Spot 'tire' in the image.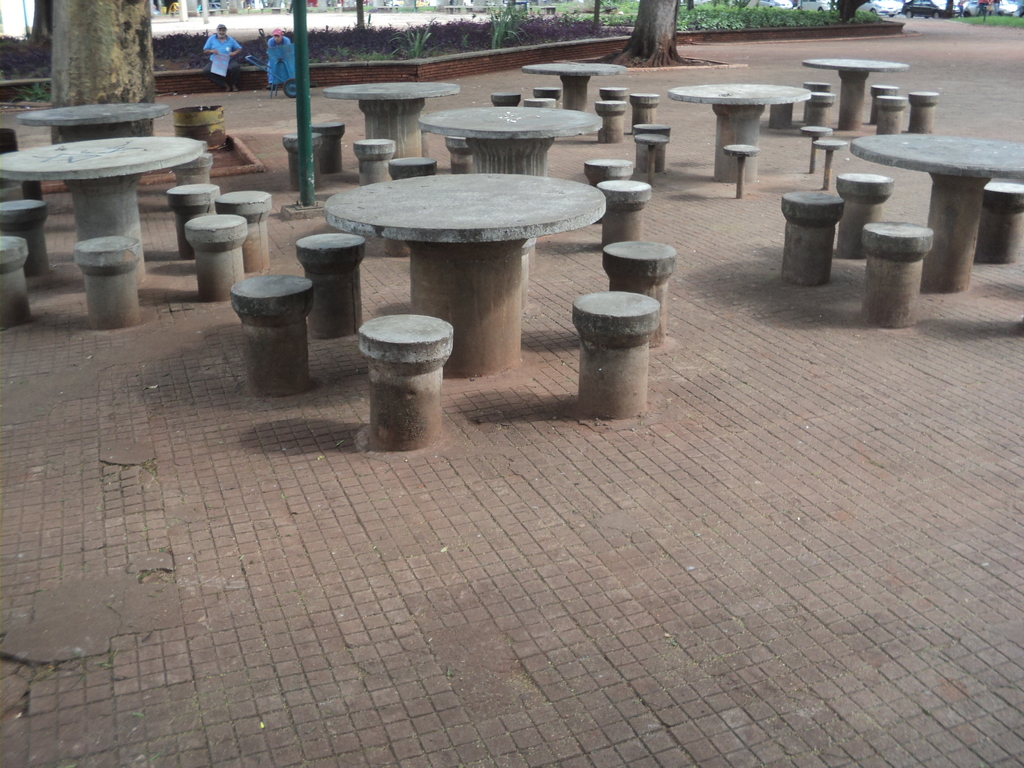
'tire' found at bbox=(963, 9, 972, 17).
